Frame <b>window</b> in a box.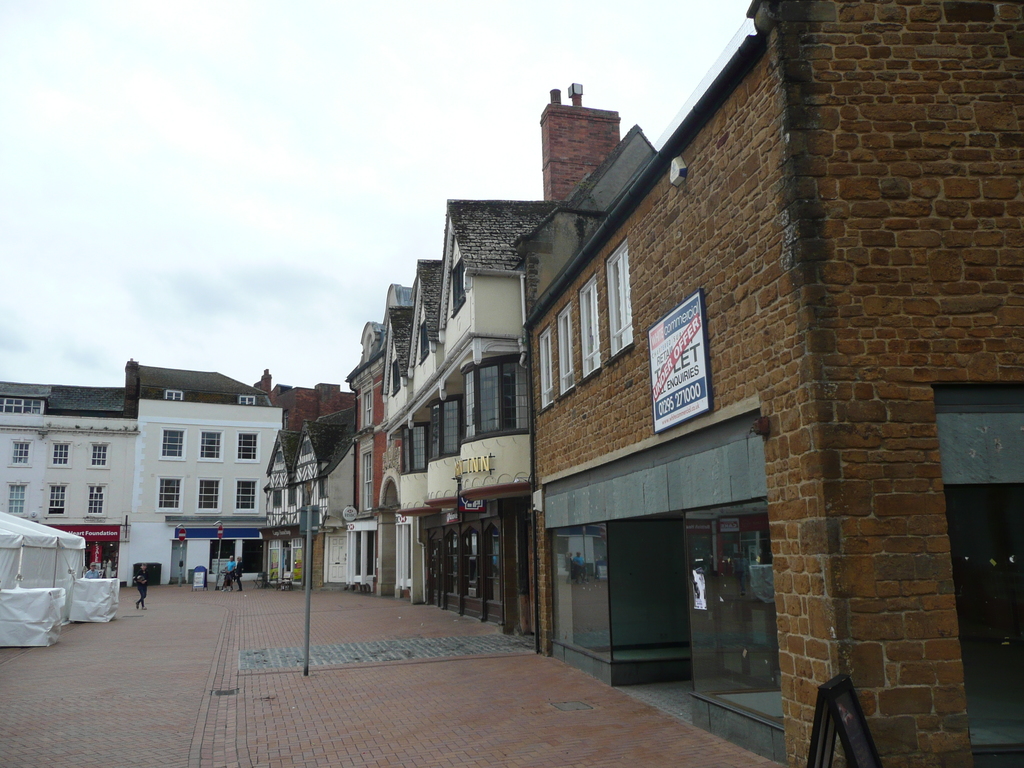
355, 380, 369, 431.
